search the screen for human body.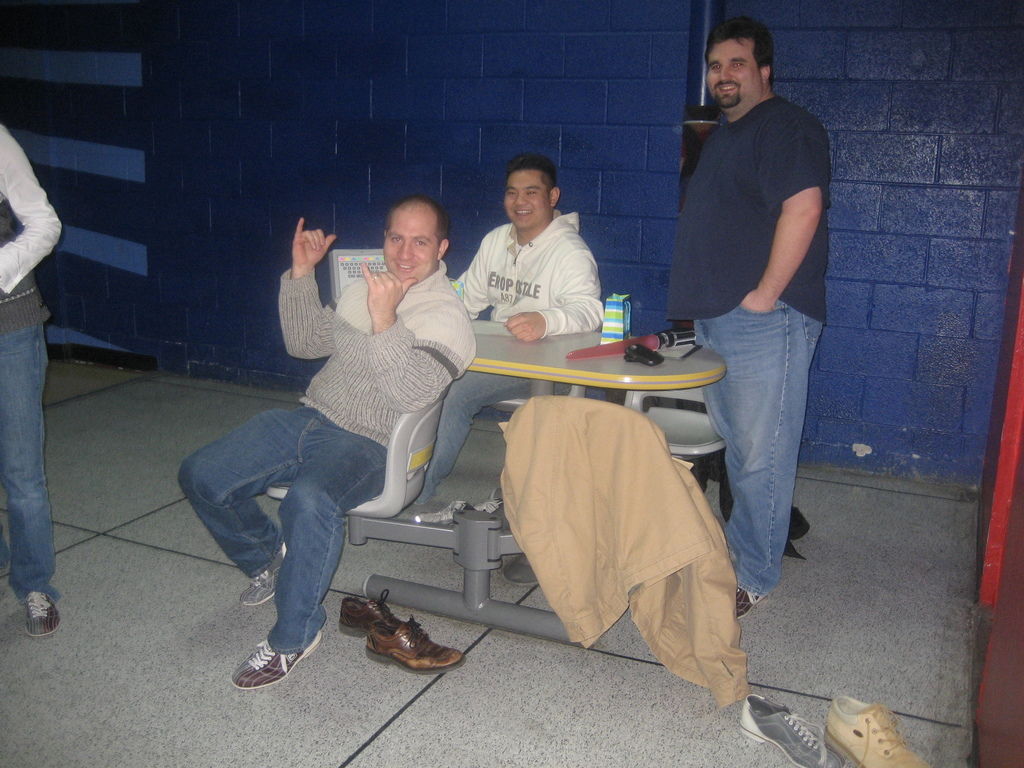
Found at 444,170,600,499.
